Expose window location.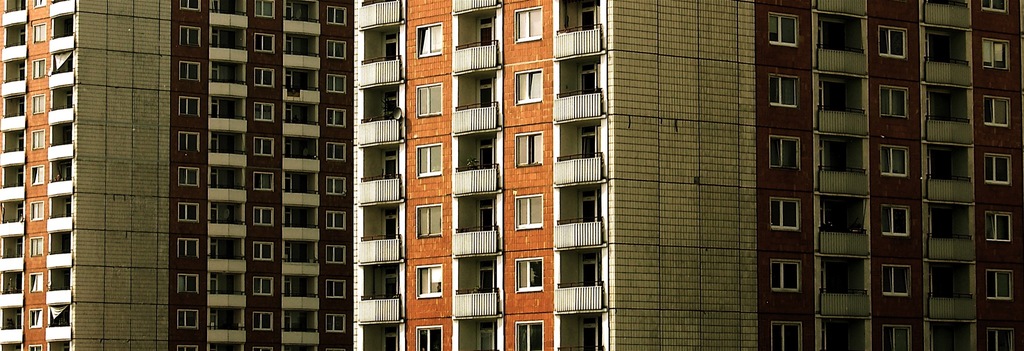
Exposed at <box>884,325,915,350</box>.
